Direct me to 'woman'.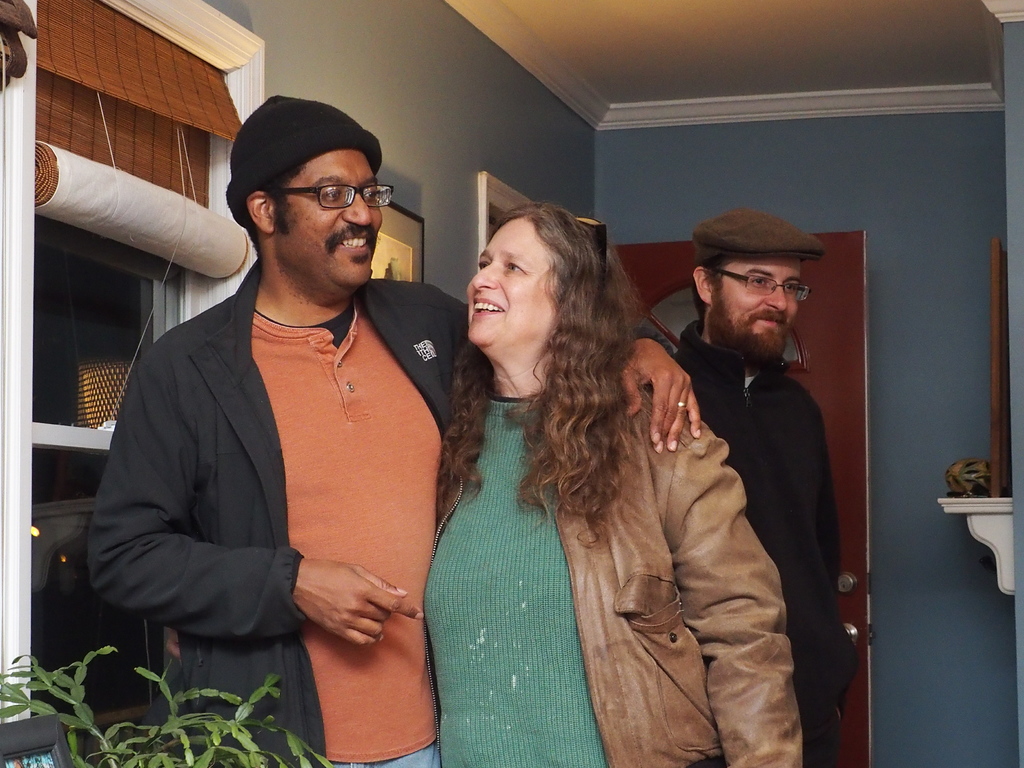
Direction: (421, 202, 805, 766).
